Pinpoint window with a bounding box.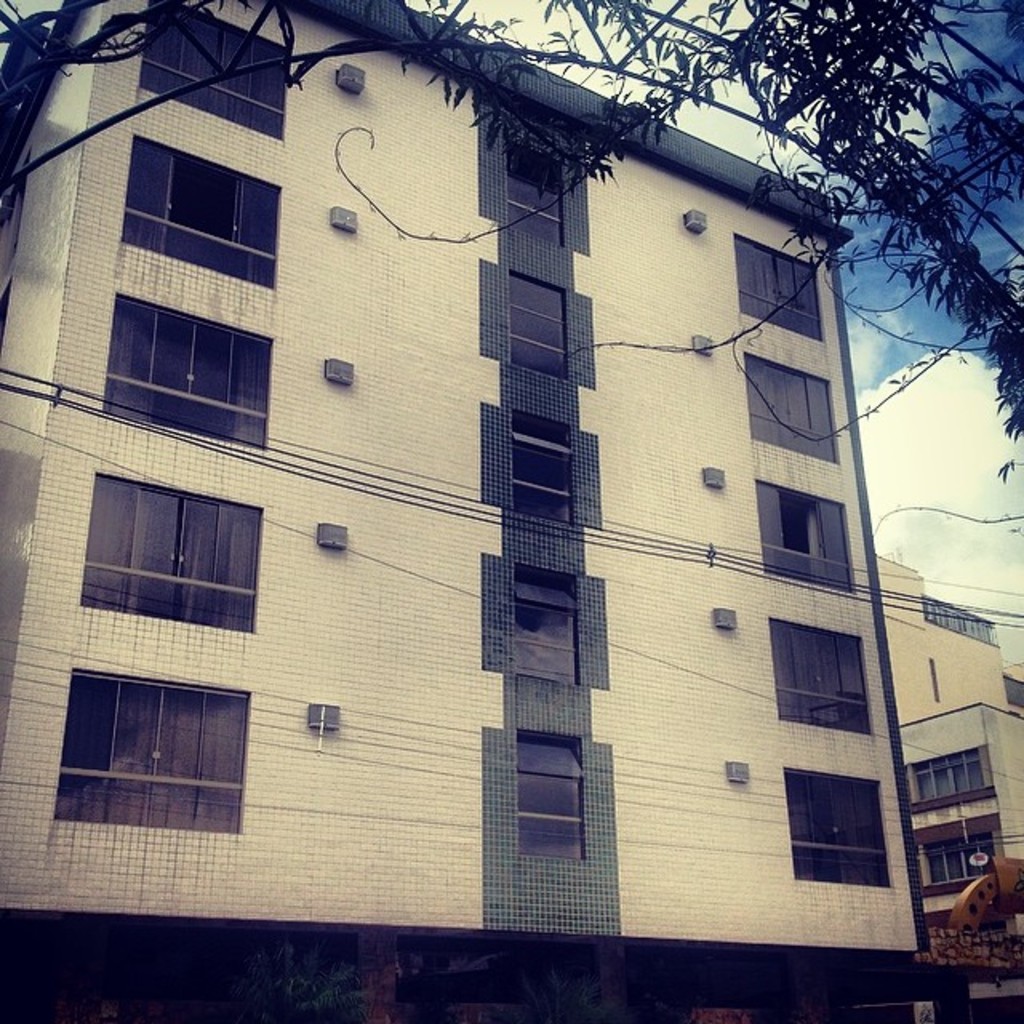
[x1=482, y1=110, x2=581, y2=258].
